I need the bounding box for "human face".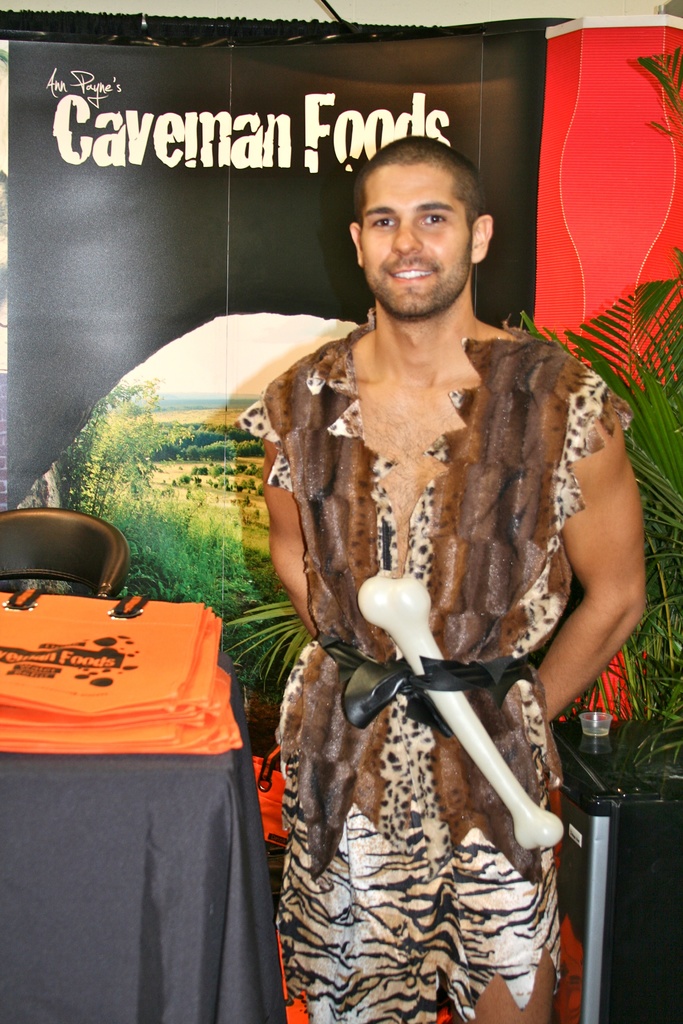
Here it is: [left=359, top=160, right=470, bottom=314].
